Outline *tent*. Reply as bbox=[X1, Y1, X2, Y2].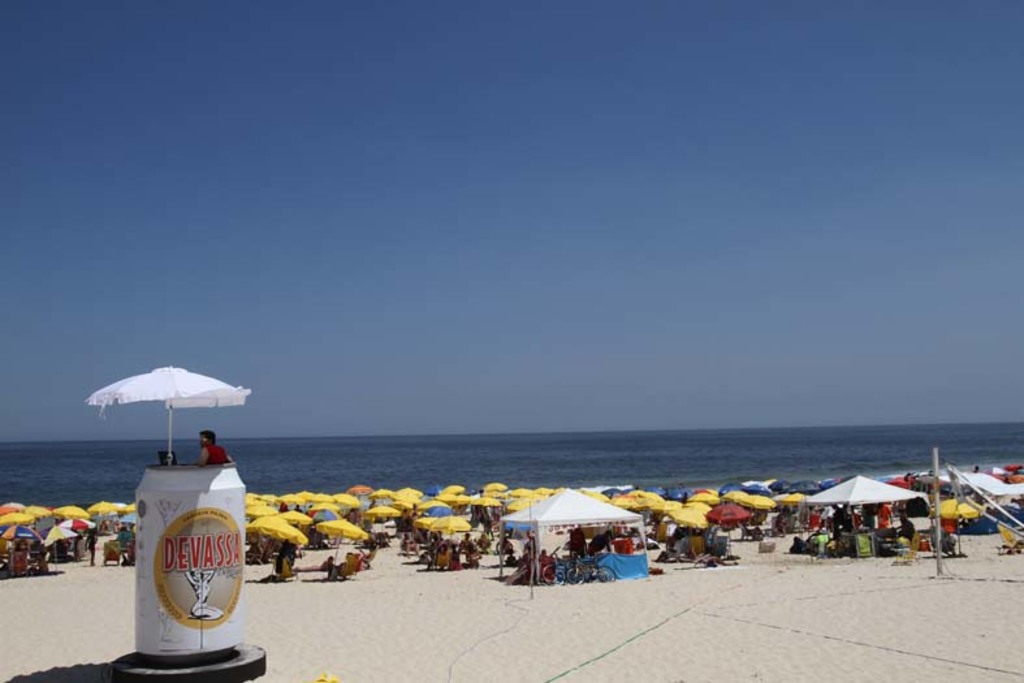
bbox=[788, 470, 928, 559].
